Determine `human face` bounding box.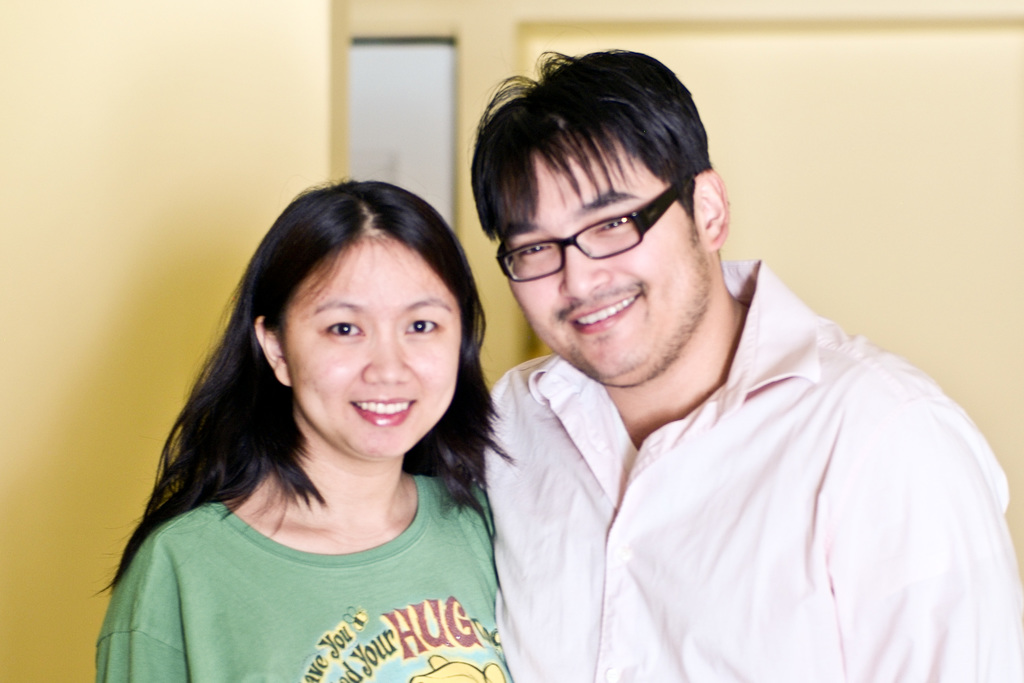
Determined: rect(493, 154, 719, 391).
